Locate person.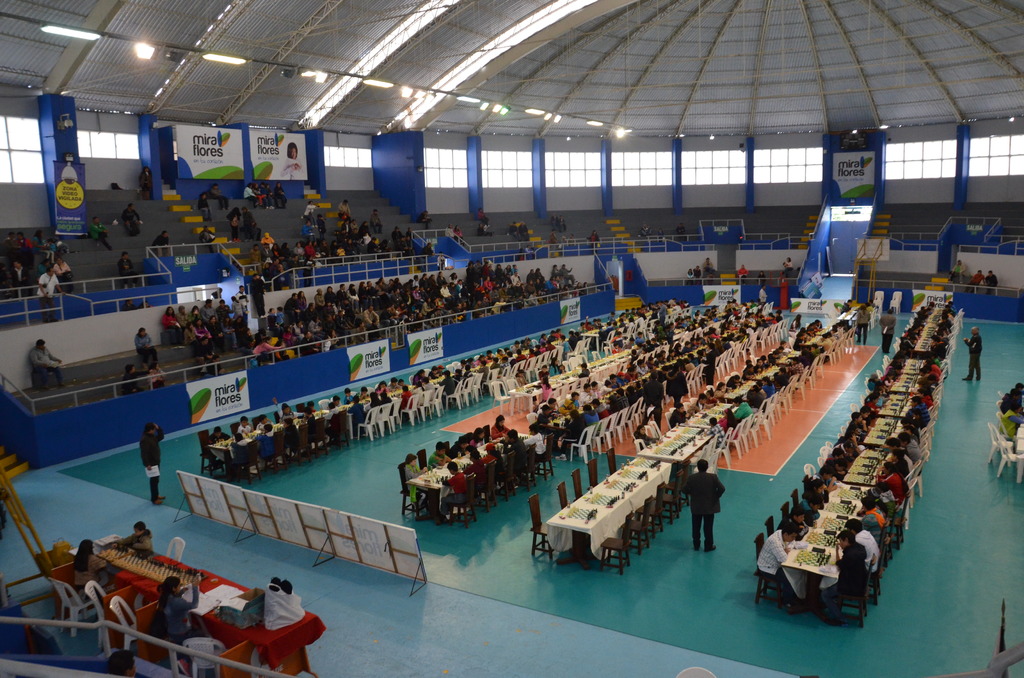
Bounding box: [left=59, top=236, right=70, bottom=253].
